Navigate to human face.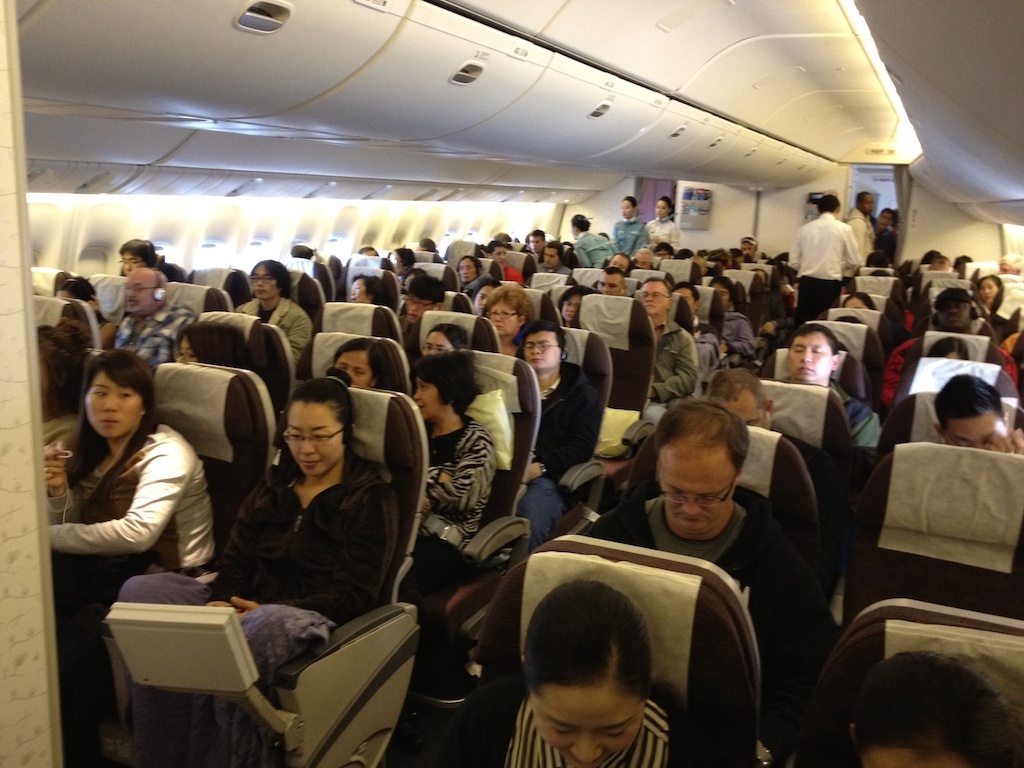
Navigation target: bbox=[253, 267, 276, 294].
